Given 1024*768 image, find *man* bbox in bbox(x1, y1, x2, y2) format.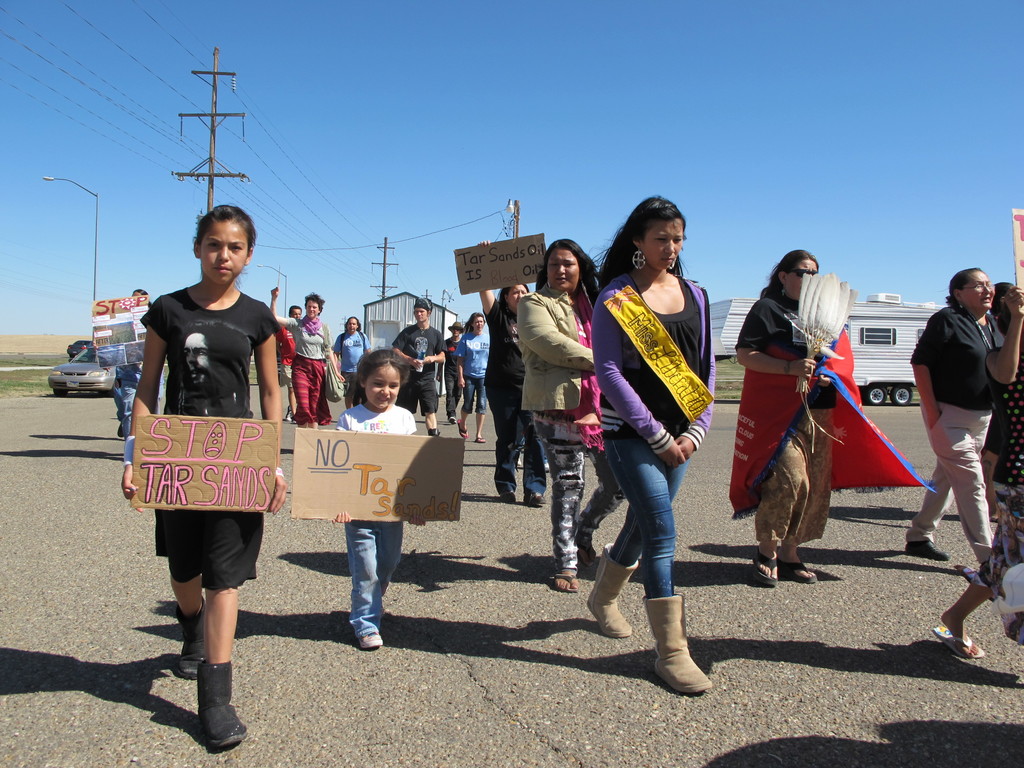
bbox(390, 295, 449, 431).
